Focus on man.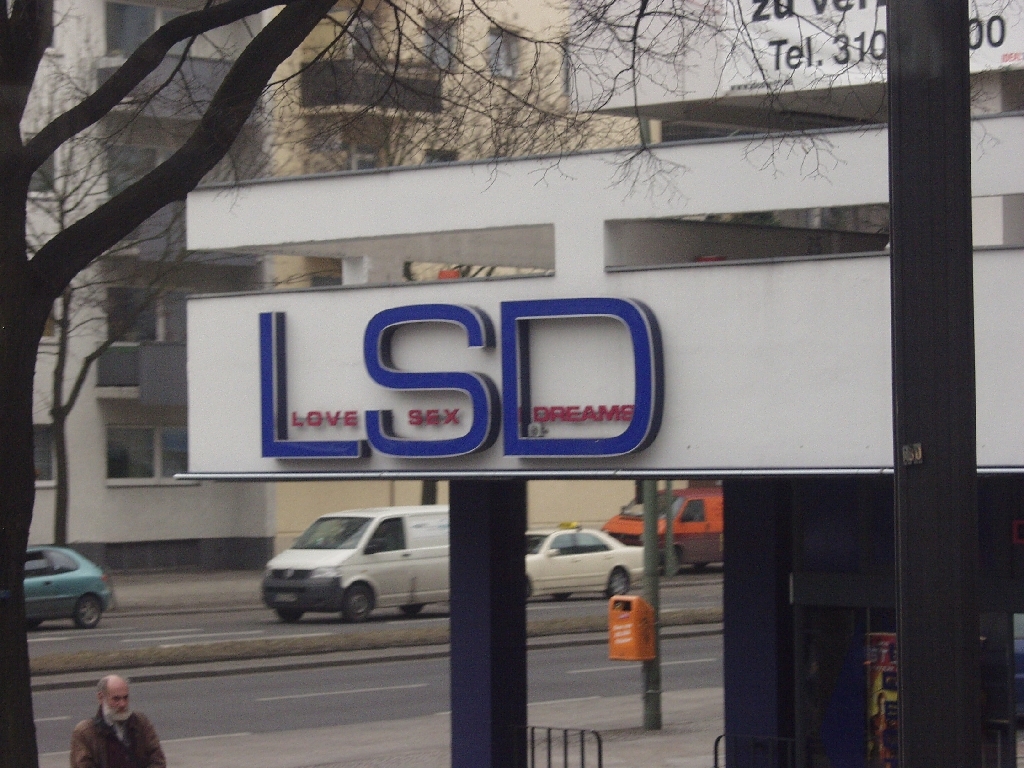
Focused at box=[79, 672, 147, 761].
